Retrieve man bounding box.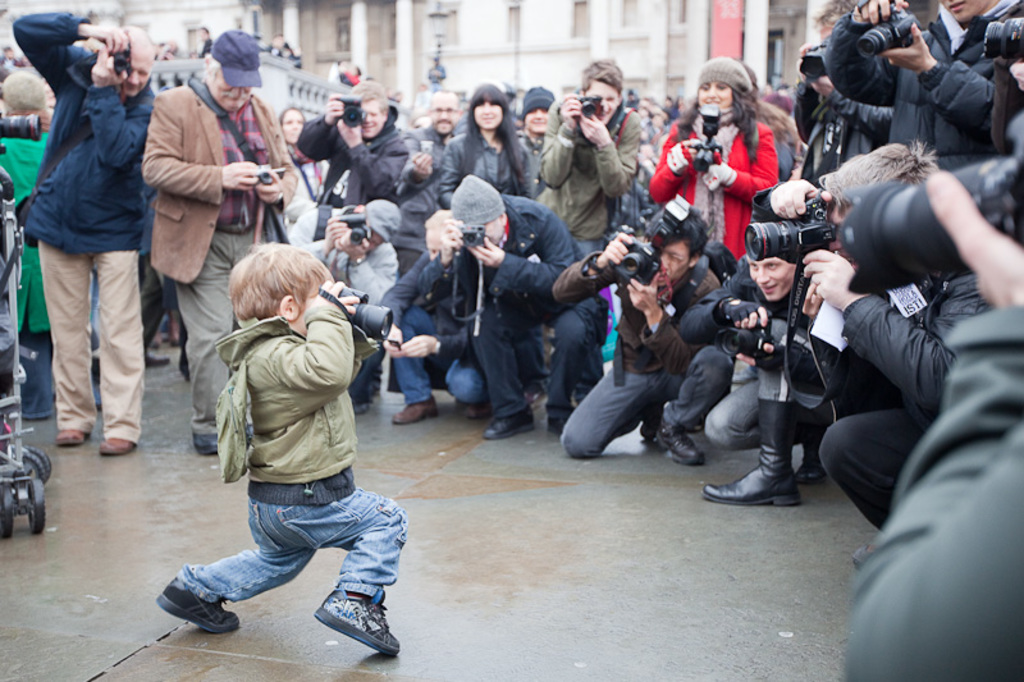
Bounding box: <region>19, 0, 161, 500</region>.
